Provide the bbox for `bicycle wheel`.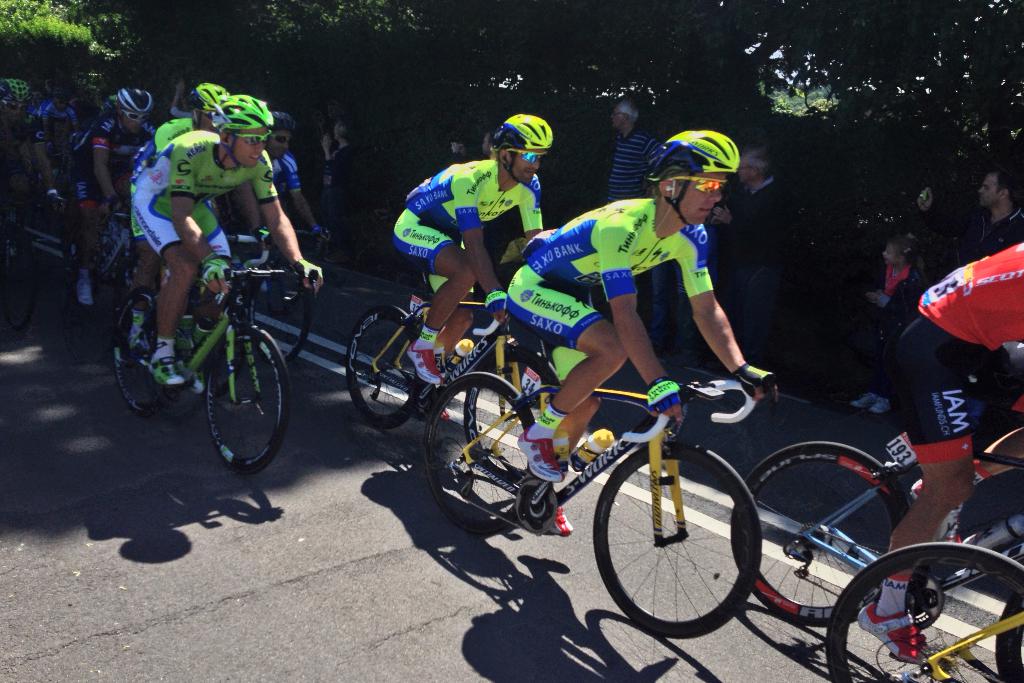
[205,320,291,477].
